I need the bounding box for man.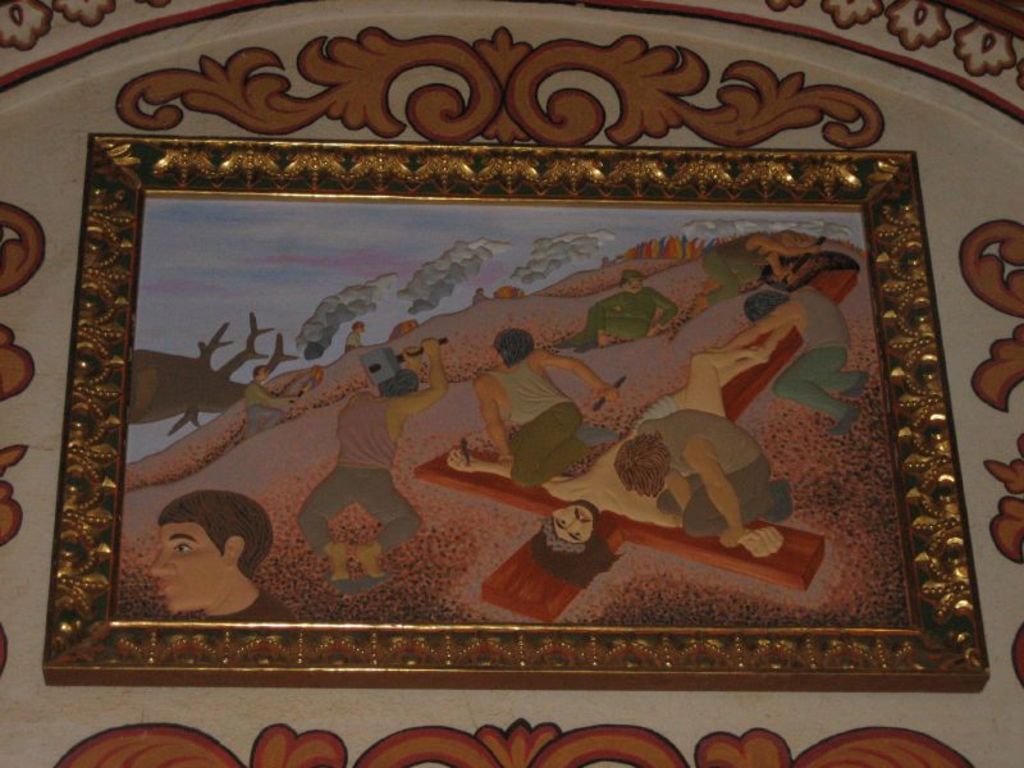
Here it is: [148,493,297,628].
